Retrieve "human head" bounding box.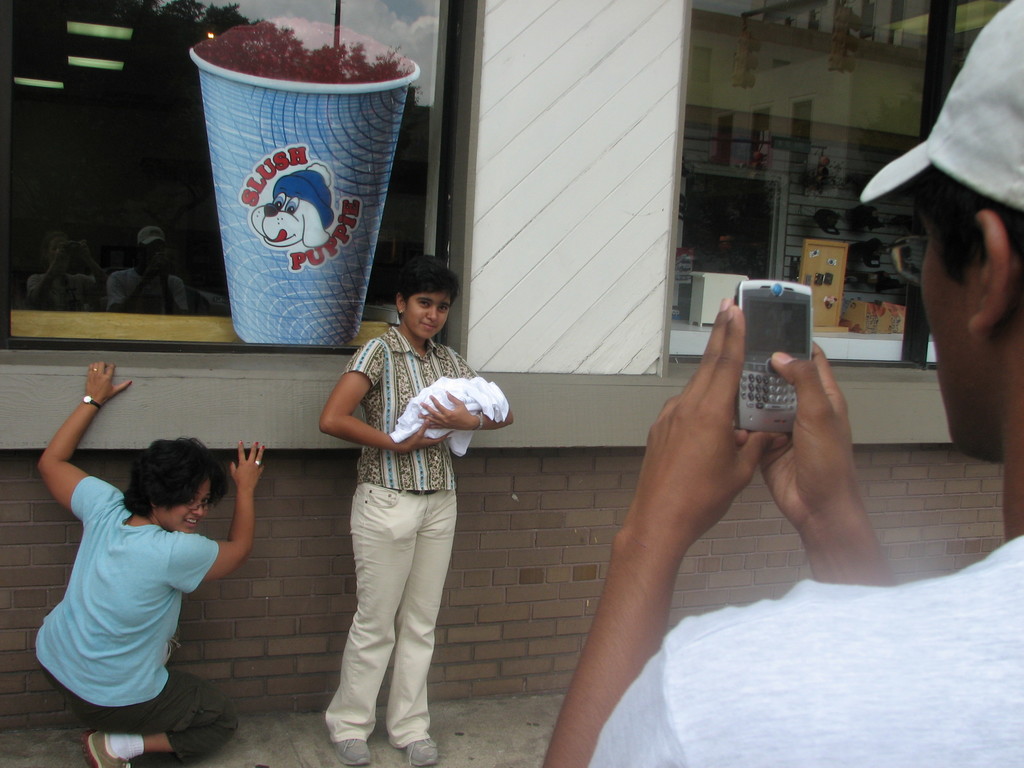
Bounding box: region(852, 0, 1023, 461).
